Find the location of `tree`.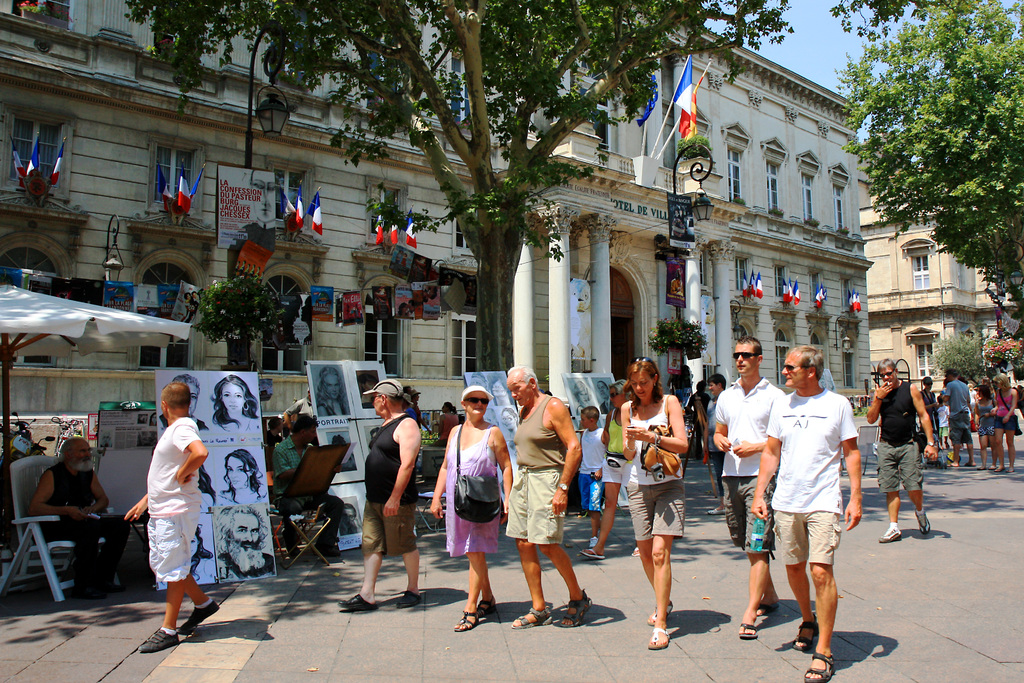
Location: 855/16/1007/296.
